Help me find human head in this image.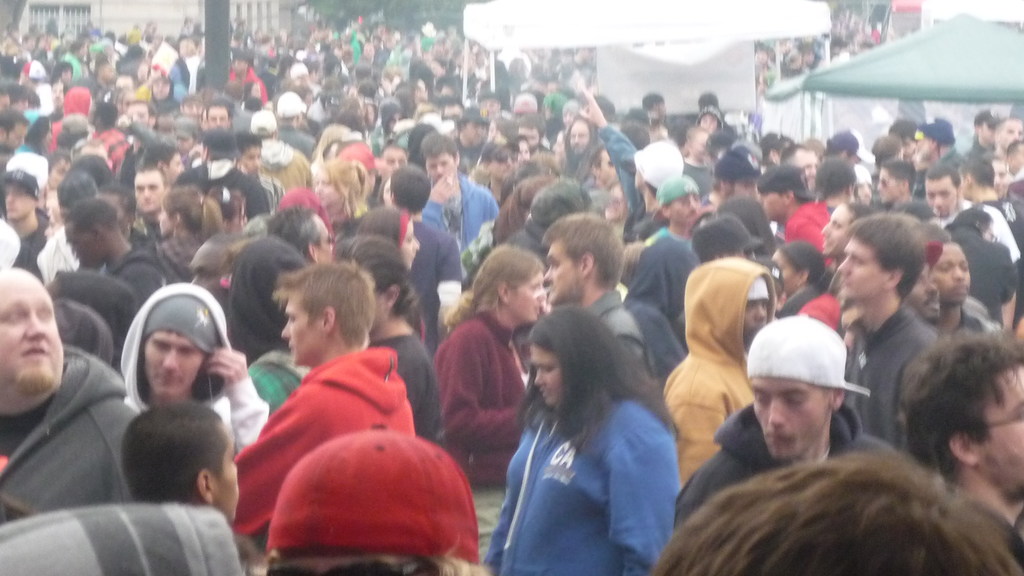
Found it: x1=335 y1=235 x2=406 y2=330.
